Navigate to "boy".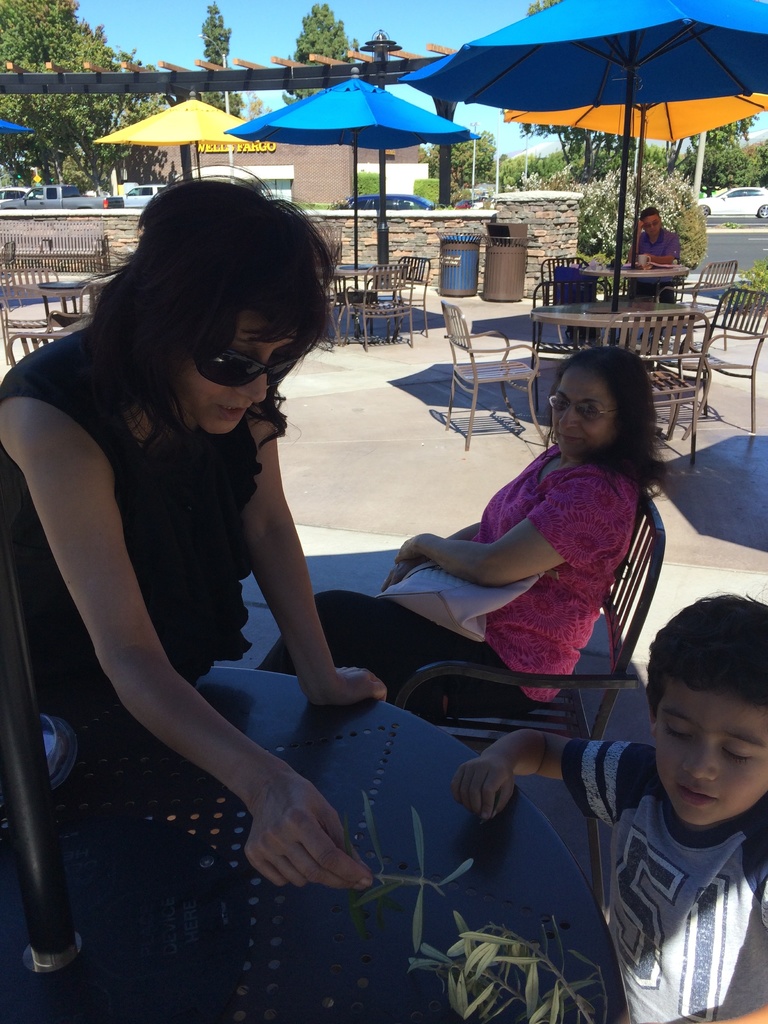
Navigation target: (481,540,741,975).
